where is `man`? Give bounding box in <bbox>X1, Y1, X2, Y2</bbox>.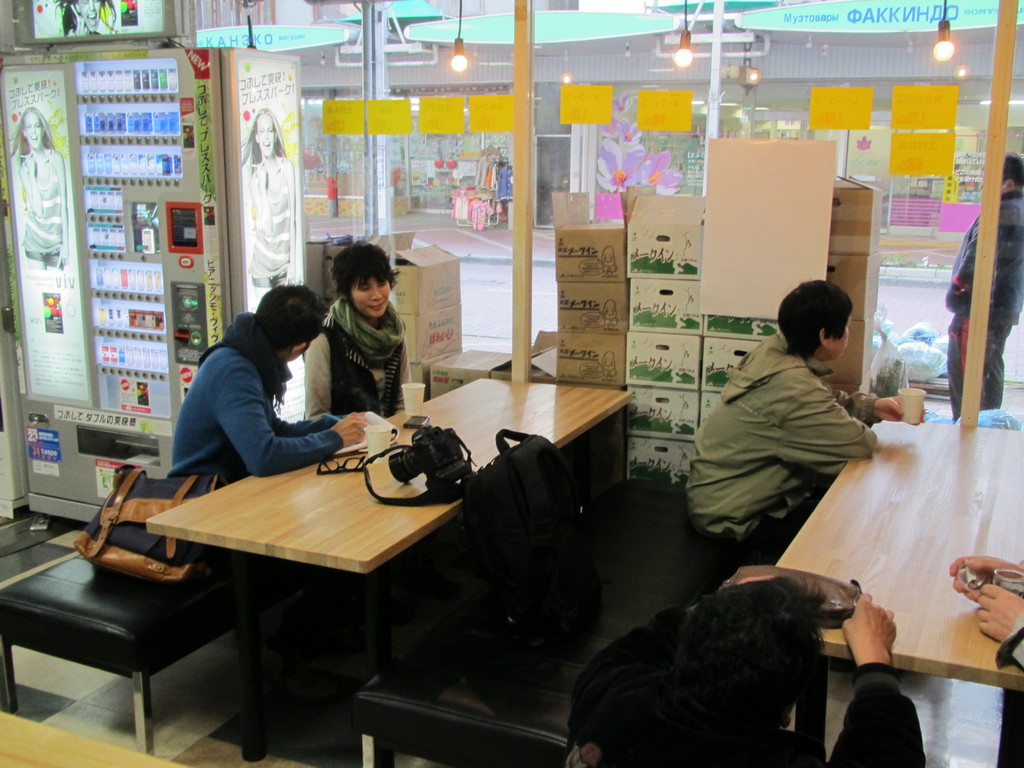
<bbox>163, 279, 369, 682</bbox>.
